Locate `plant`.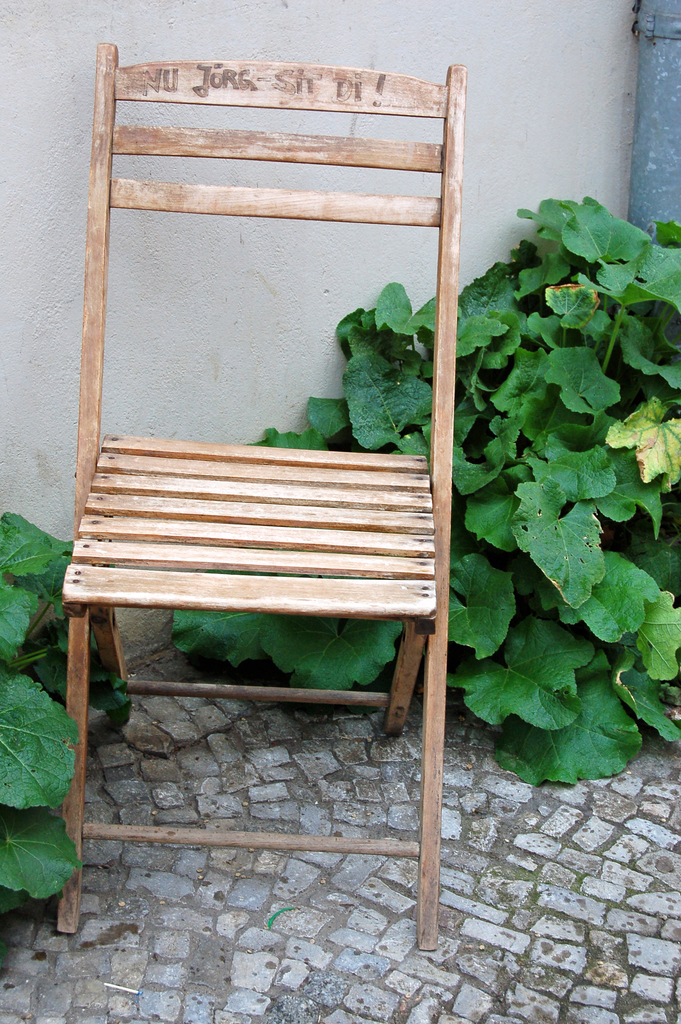
Bounding box: region(161, 186, 680, 788).
